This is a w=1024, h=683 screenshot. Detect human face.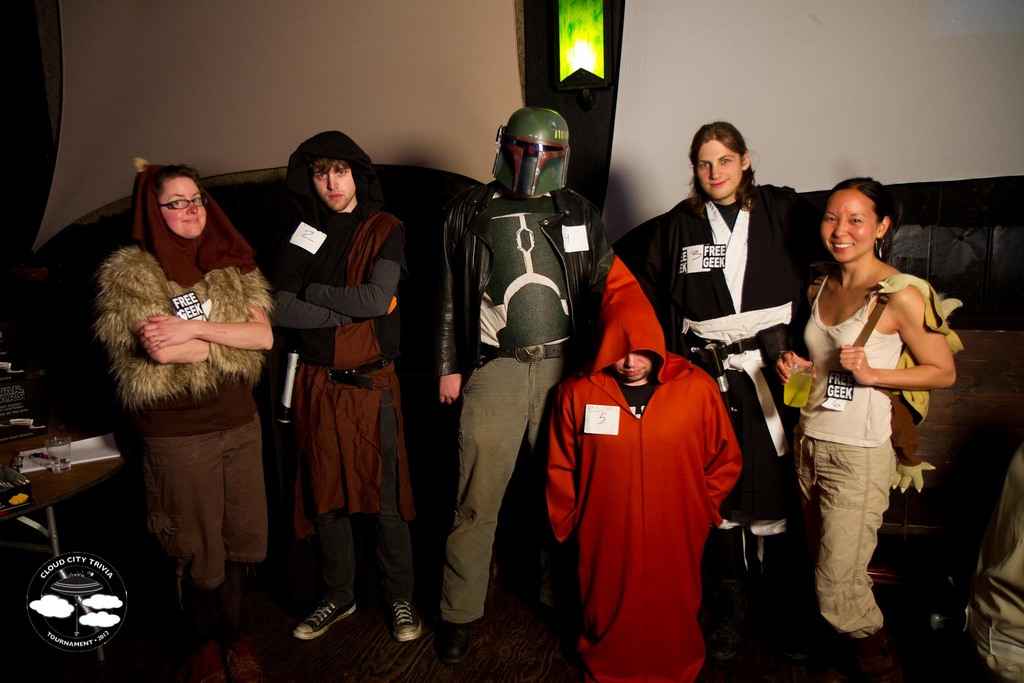
315 162 356 210.
